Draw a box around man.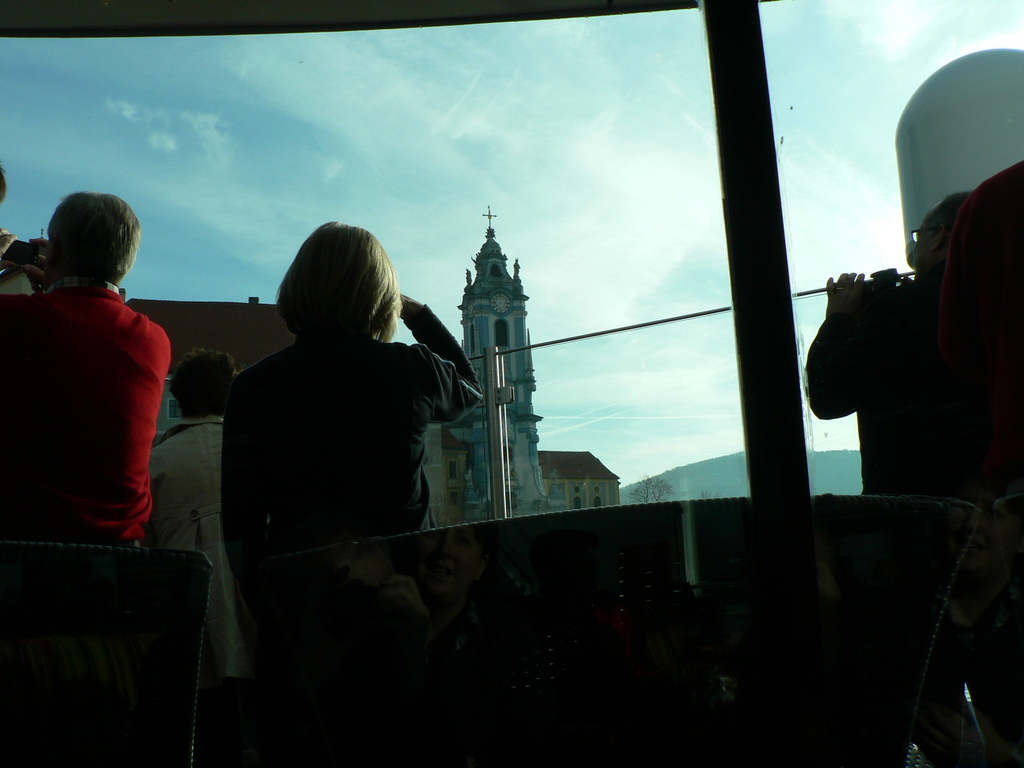
<region>0, 189, 172, 549</region>.
